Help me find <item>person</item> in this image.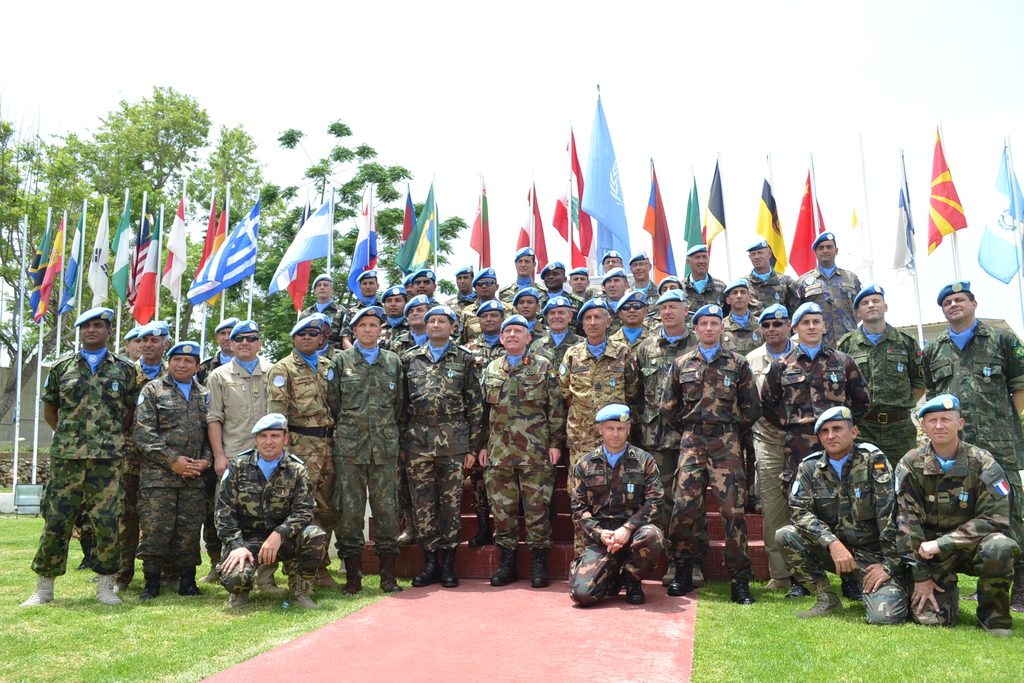
Found it: 483/323/555/588.
